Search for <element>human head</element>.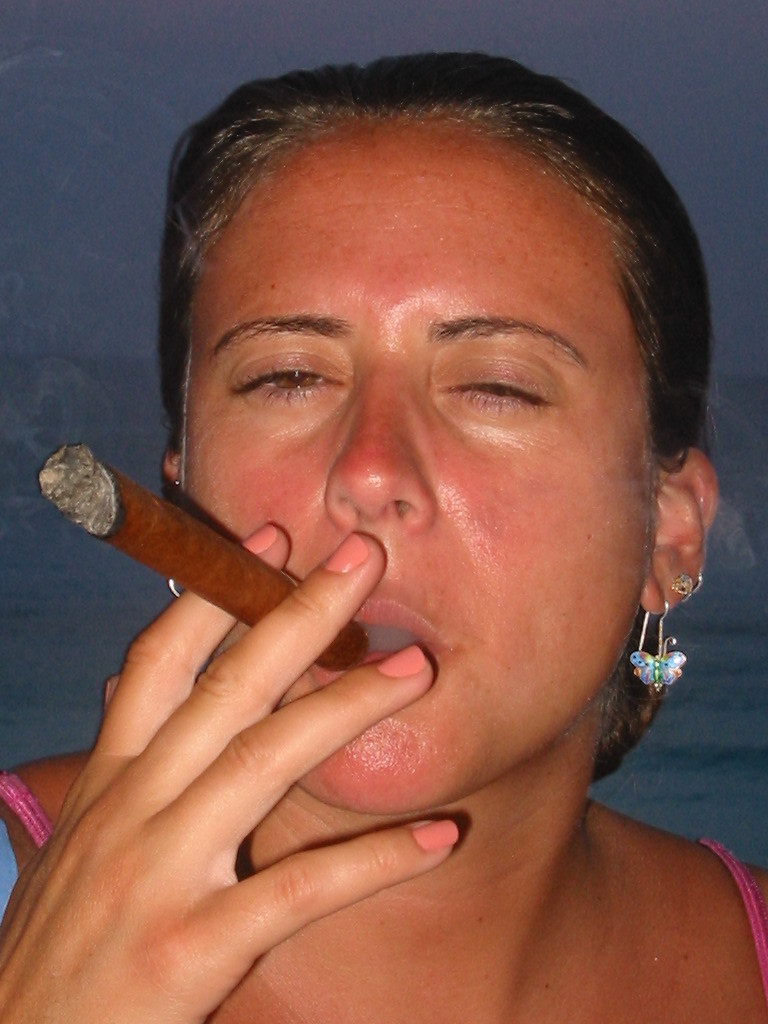
Found at l=148, t=77, r=679, b=632.
